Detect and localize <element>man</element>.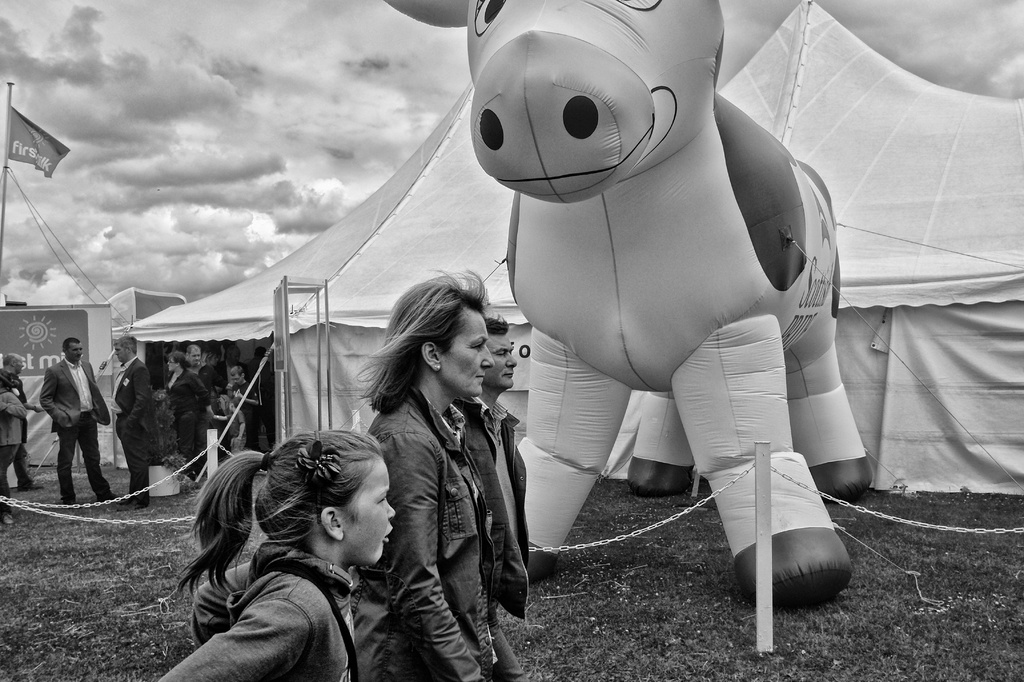
Localized at pyautogui.locateOnScreen(182, 346, 203, 377).
